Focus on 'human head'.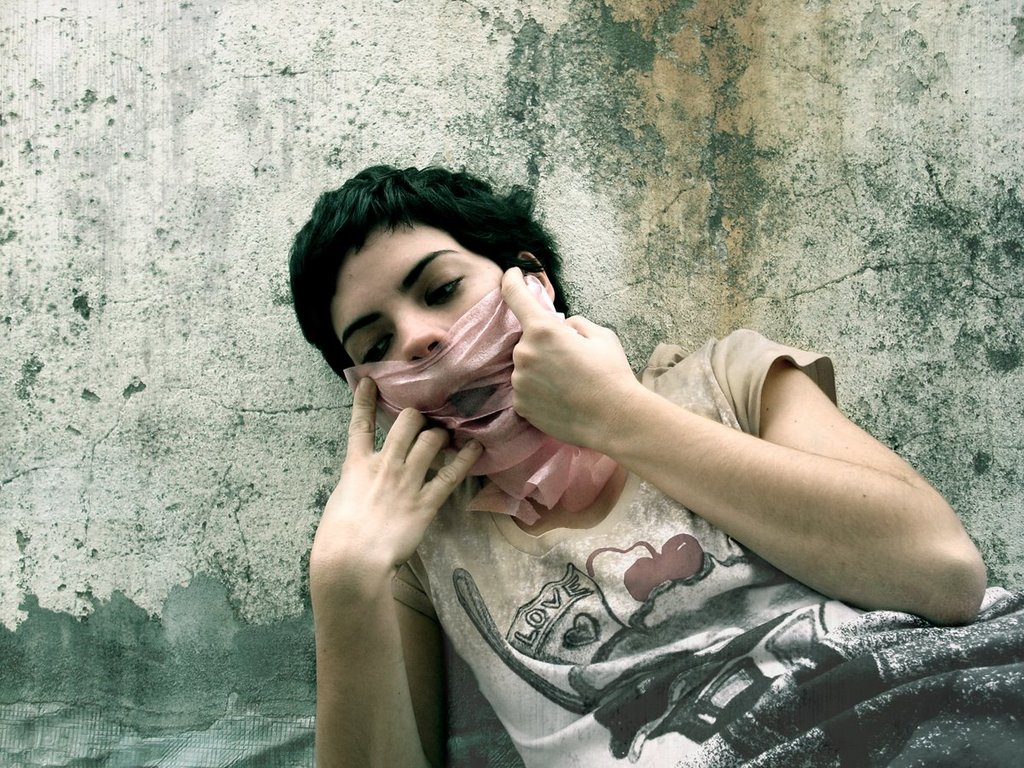
Focused at l=301, t=171, r=542, b=411.
